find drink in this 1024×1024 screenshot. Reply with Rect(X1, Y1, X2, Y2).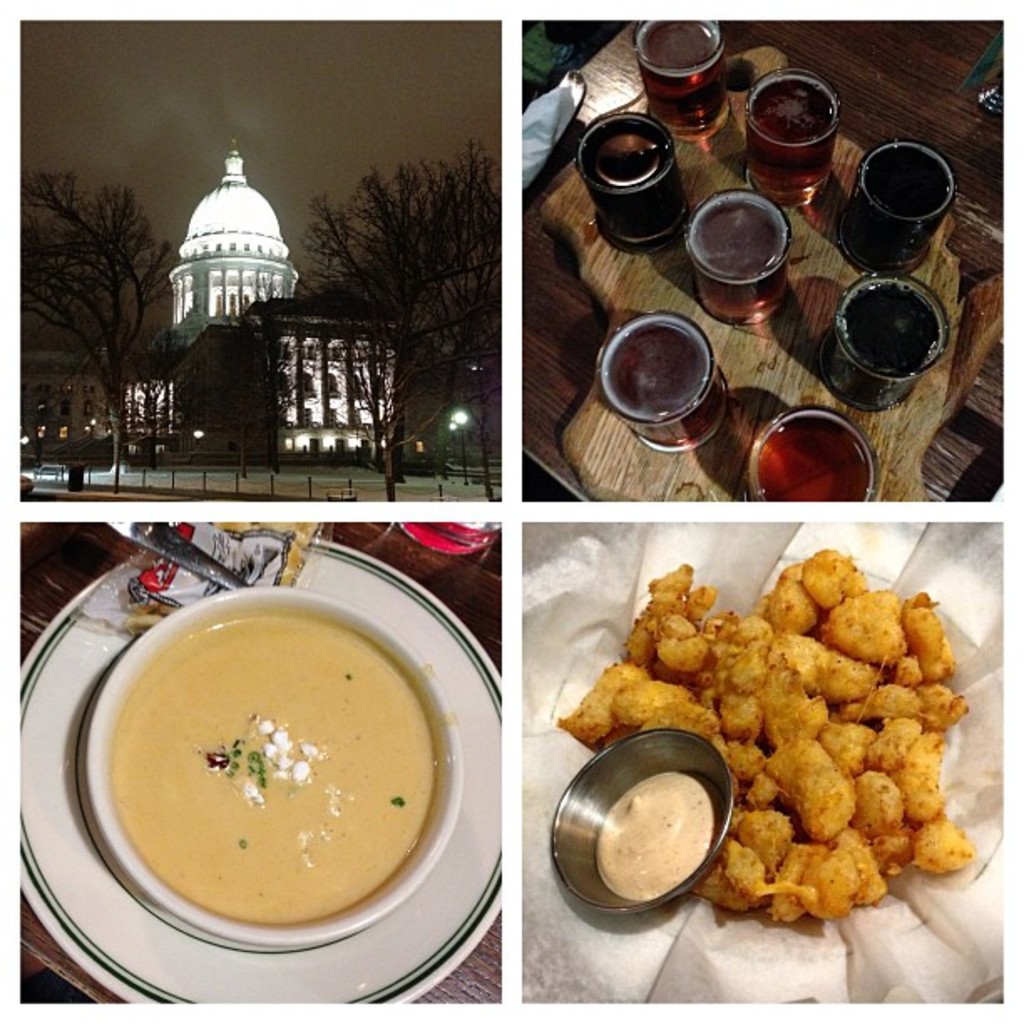
Rect(592, 310, 733, 457).
